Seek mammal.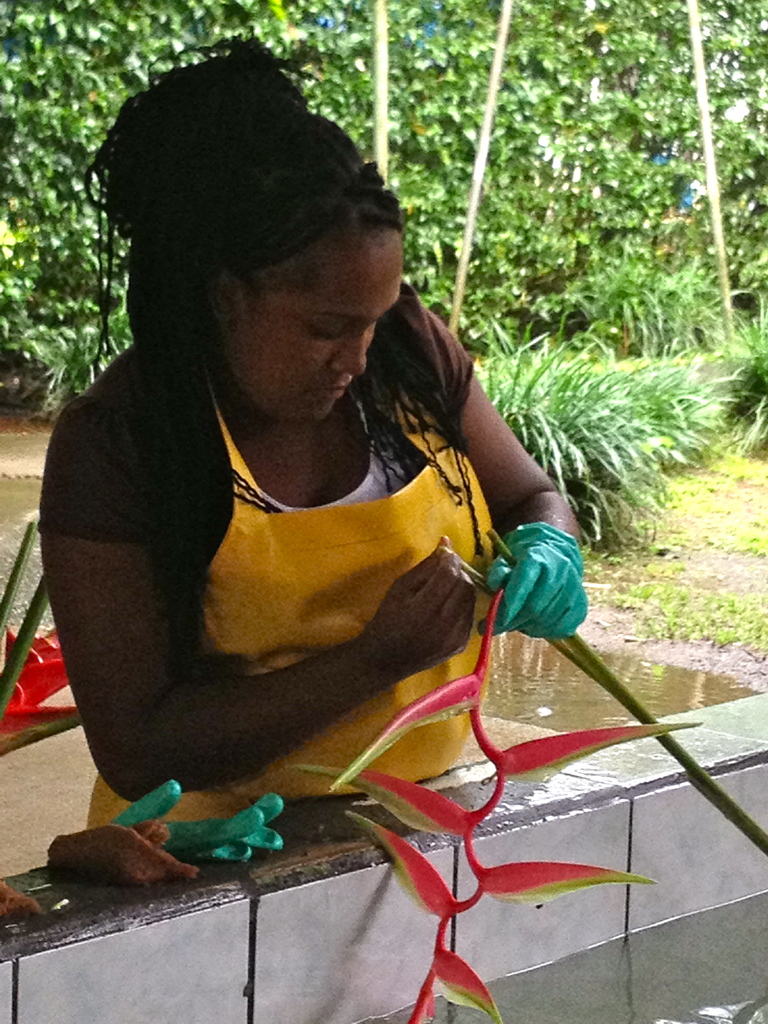
<bbox>3, 108, 657, 975</bbox>.
